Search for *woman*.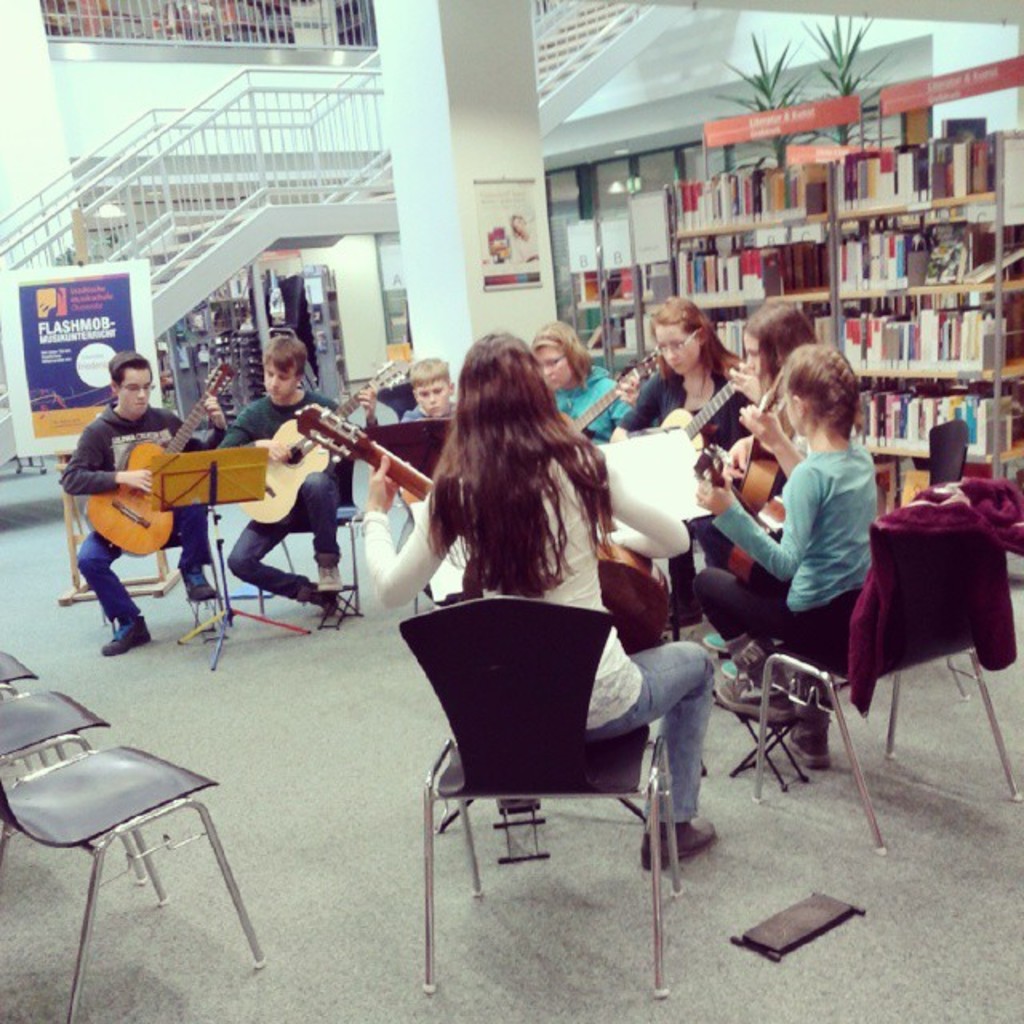
Found at bbox=(702, 302, 826, 680).
